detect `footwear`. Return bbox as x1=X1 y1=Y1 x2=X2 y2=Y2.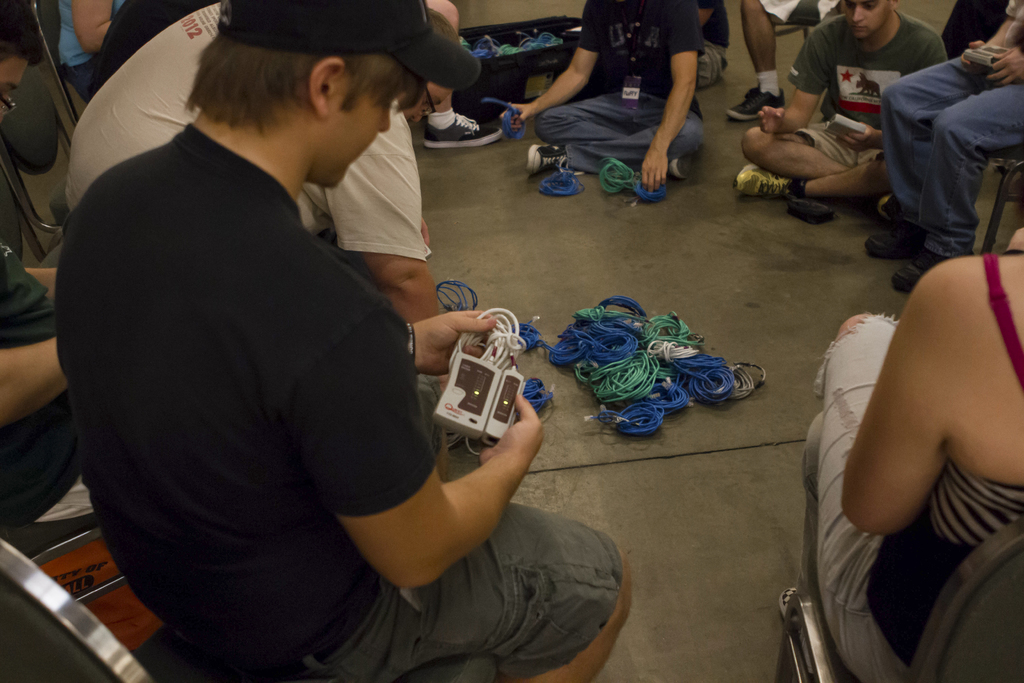
x1=660 y1=156 x2=700 y2=181.
